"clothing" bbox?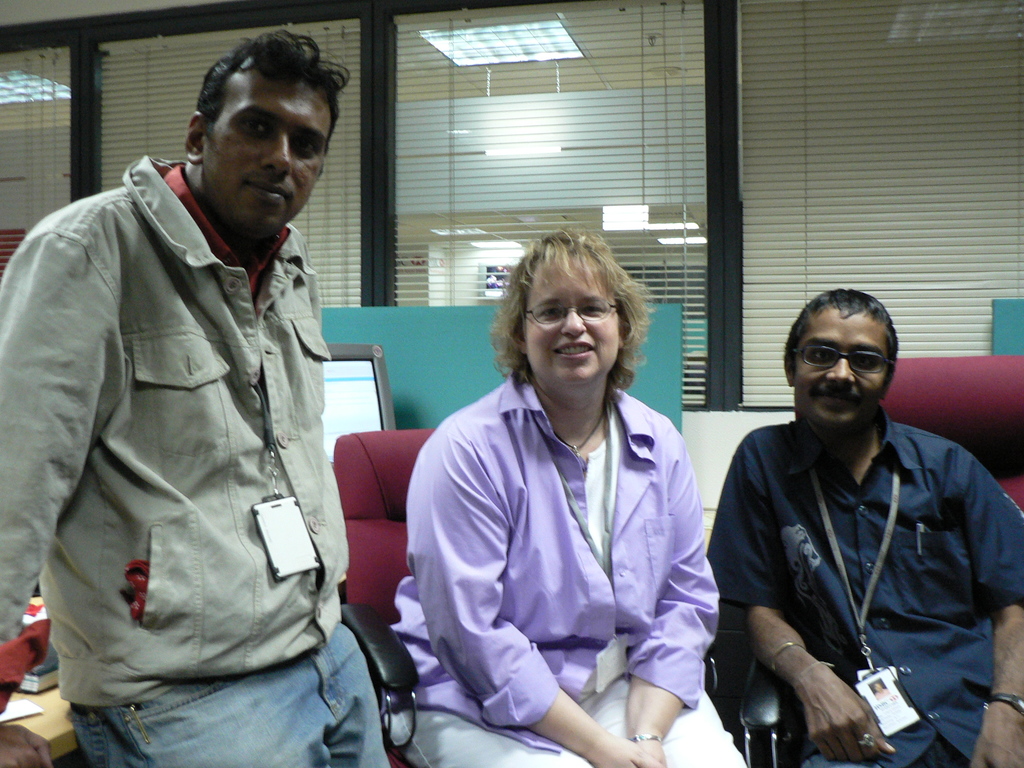
66, 623, 391, 767
